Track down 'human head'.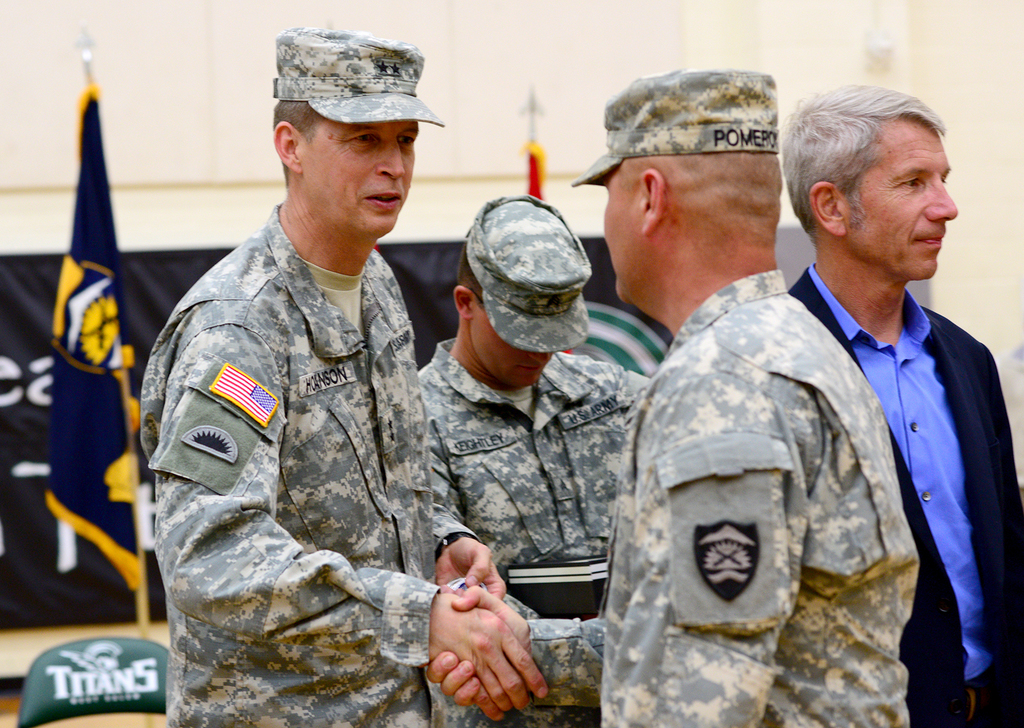
Tracked to bbox(569, 67, 783, 337).
